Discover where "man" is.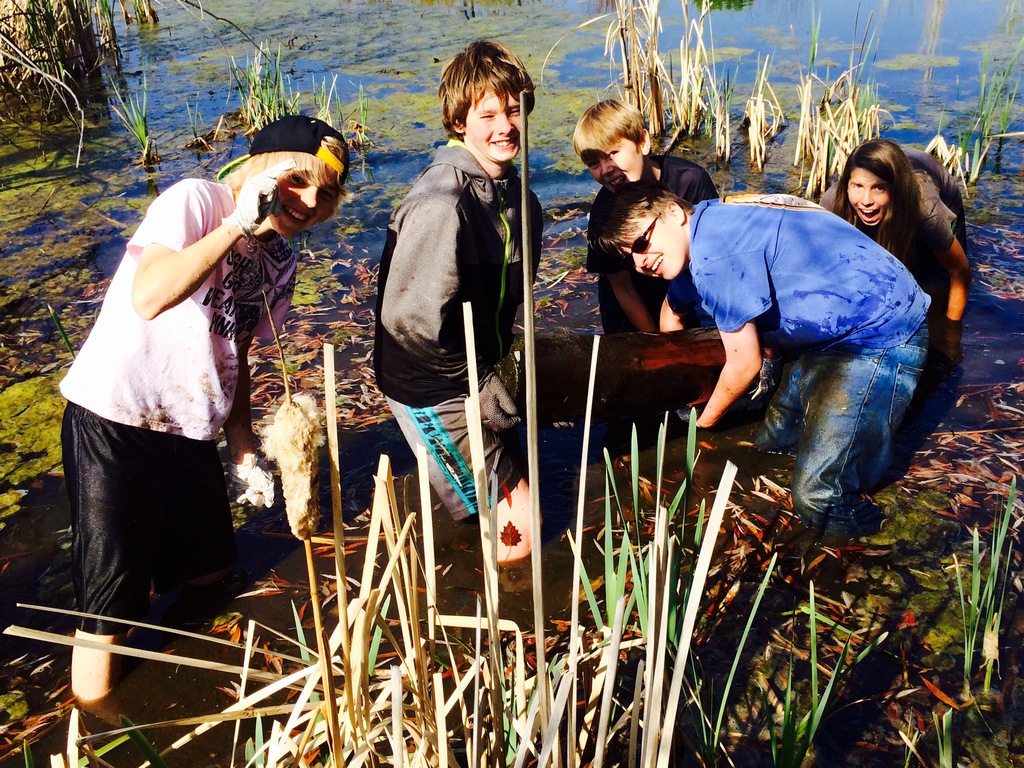
Discovered at 371,36,545,566.
